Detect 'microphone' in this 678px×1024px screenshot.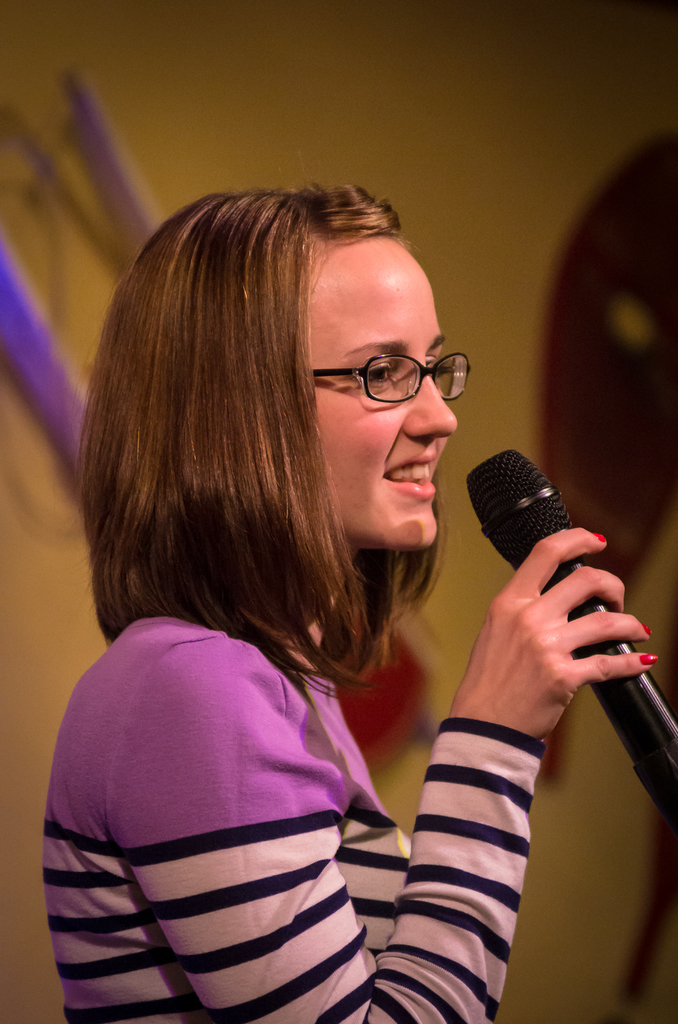
Detection: [left=468, top=449, right=677, bottom=865].
